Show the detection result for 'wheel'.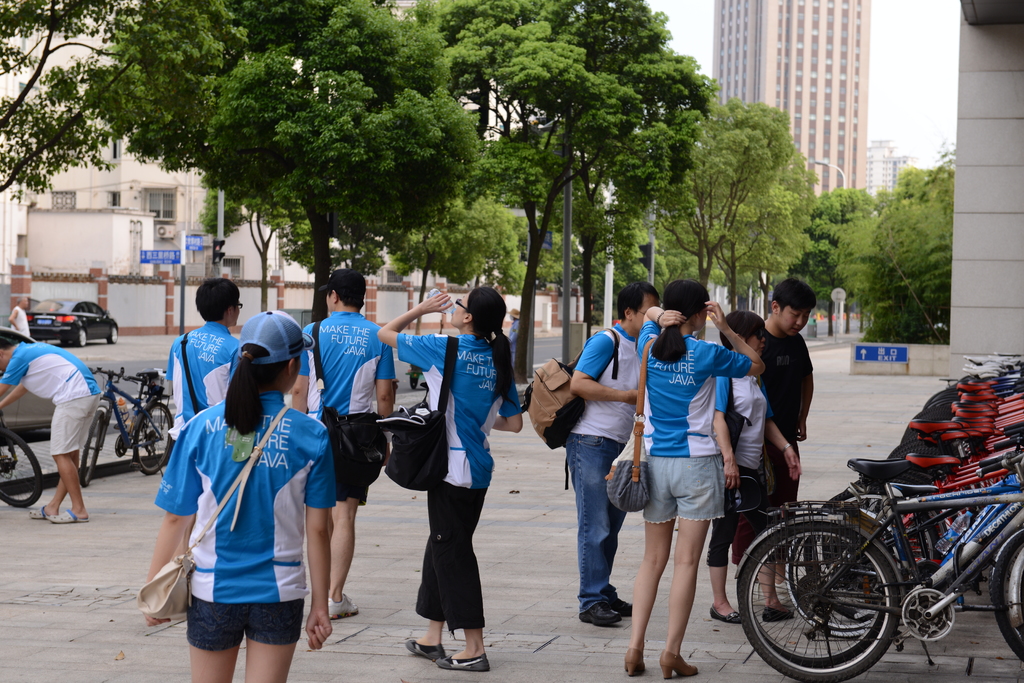
bbox(1, 428, 42, 507).
